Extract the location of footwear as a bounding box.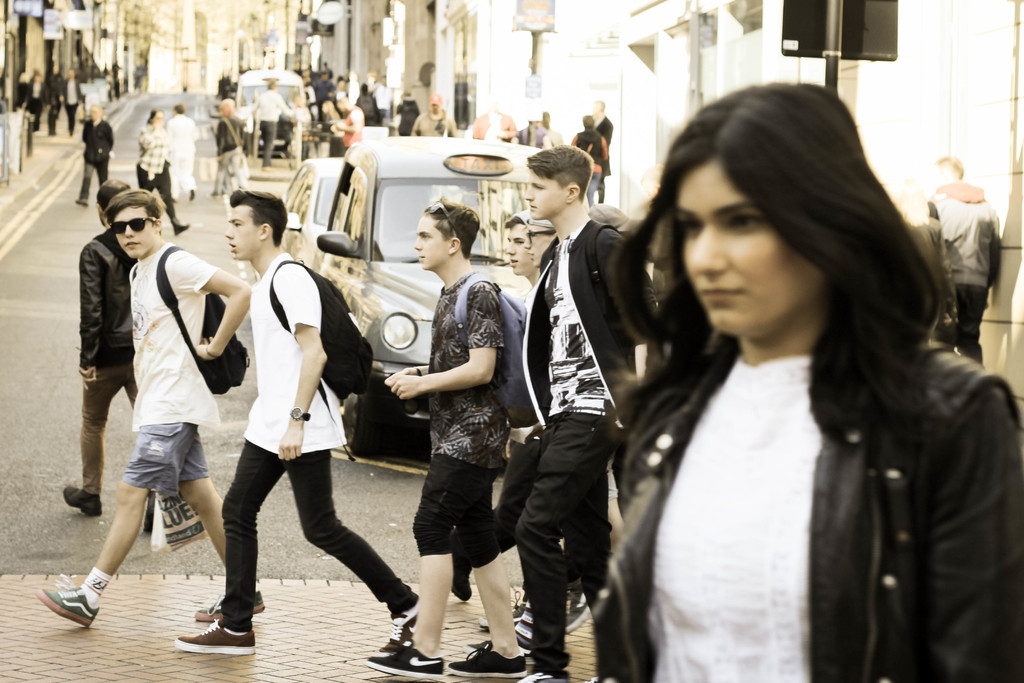
[left=477, top=587, right=525, bottom=625].
